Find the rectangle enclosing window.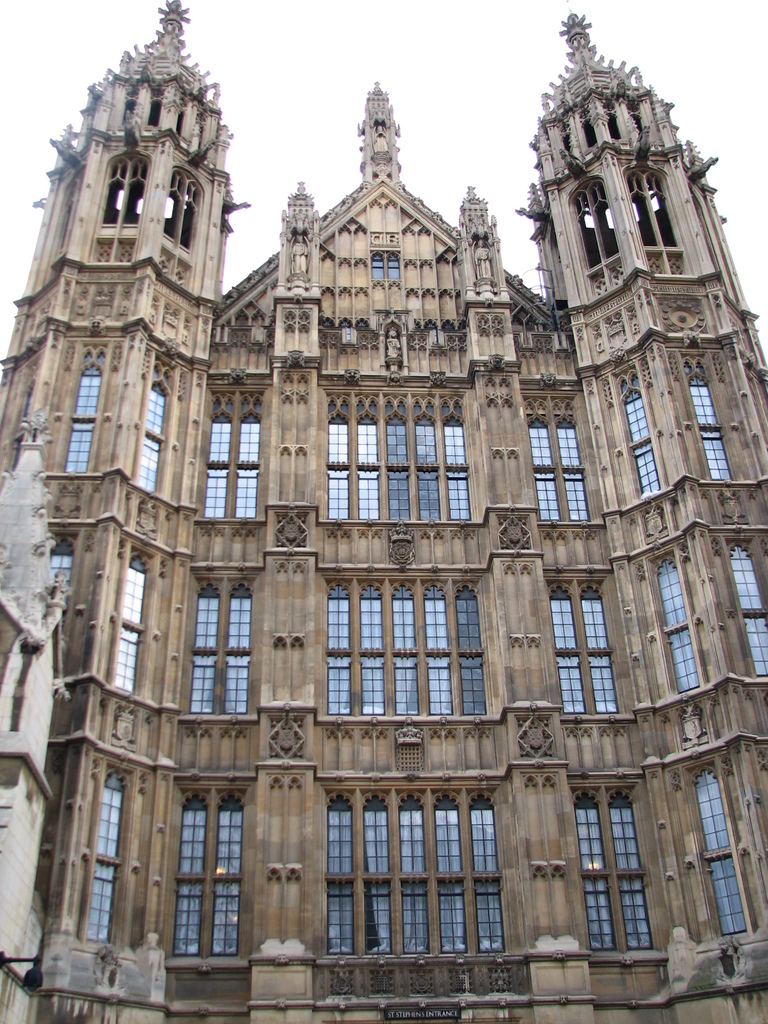
select_region(330, 796, 355, 949).
